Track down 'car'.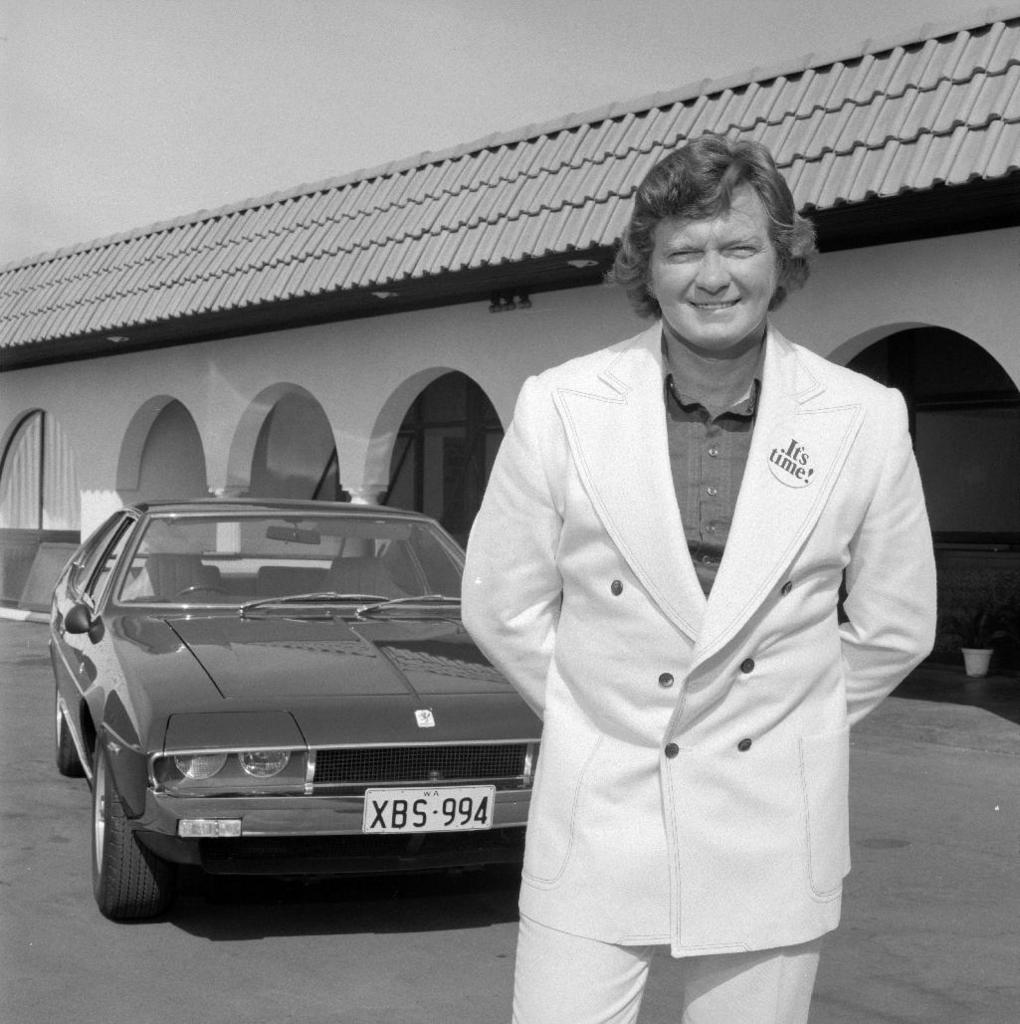
Tracked to region(40, 496, 548, 922).
